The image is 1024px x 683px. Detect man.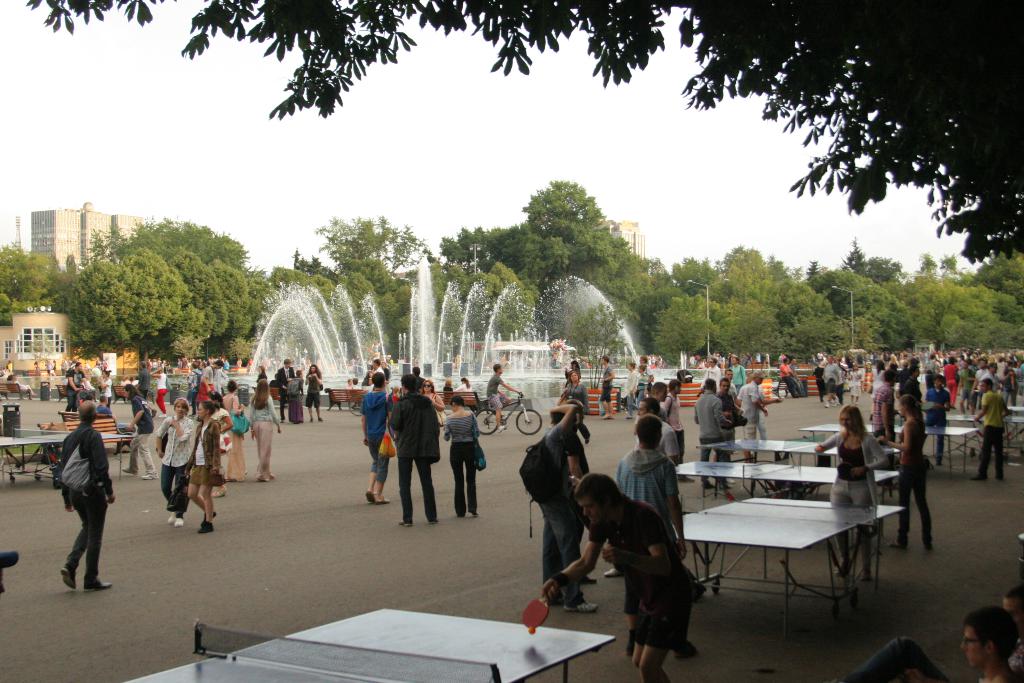
Detection: bbox=[872, 370, 897, 491].
